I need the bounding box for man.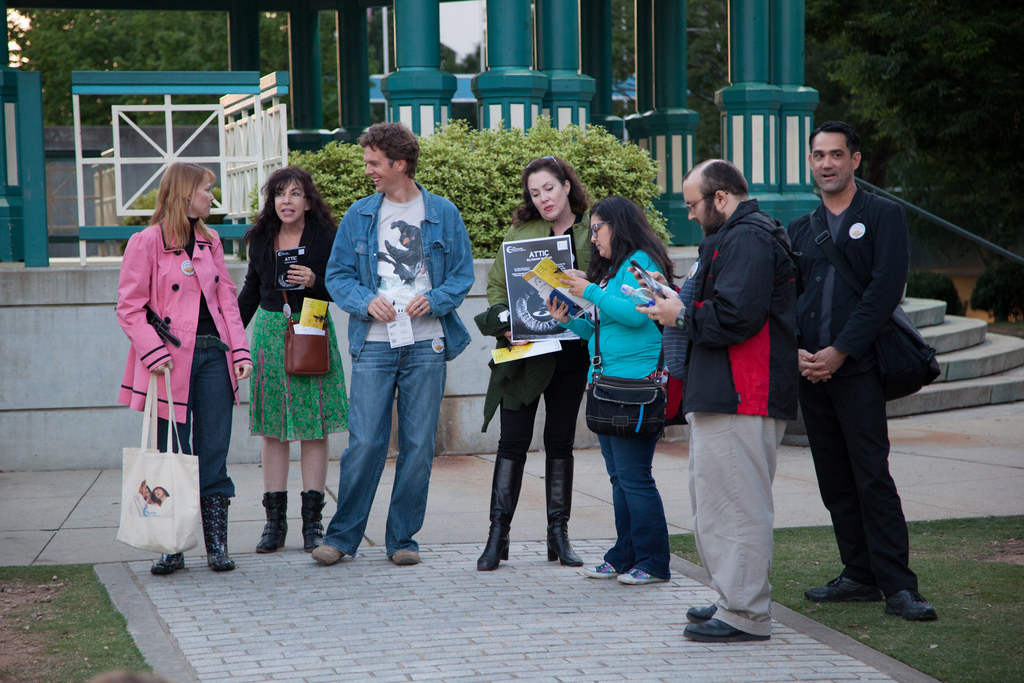
Here it is: [785, 118, 939, 621].
